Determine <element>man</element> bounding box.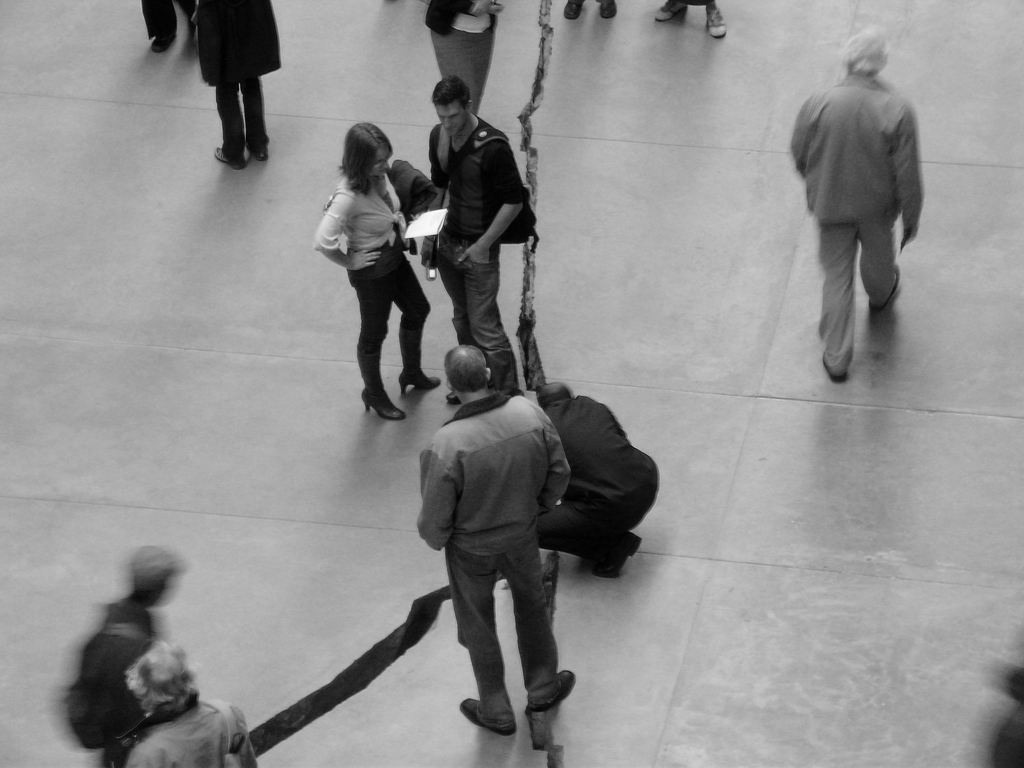
Determined: l=429, t=74, r=532, b=390.
